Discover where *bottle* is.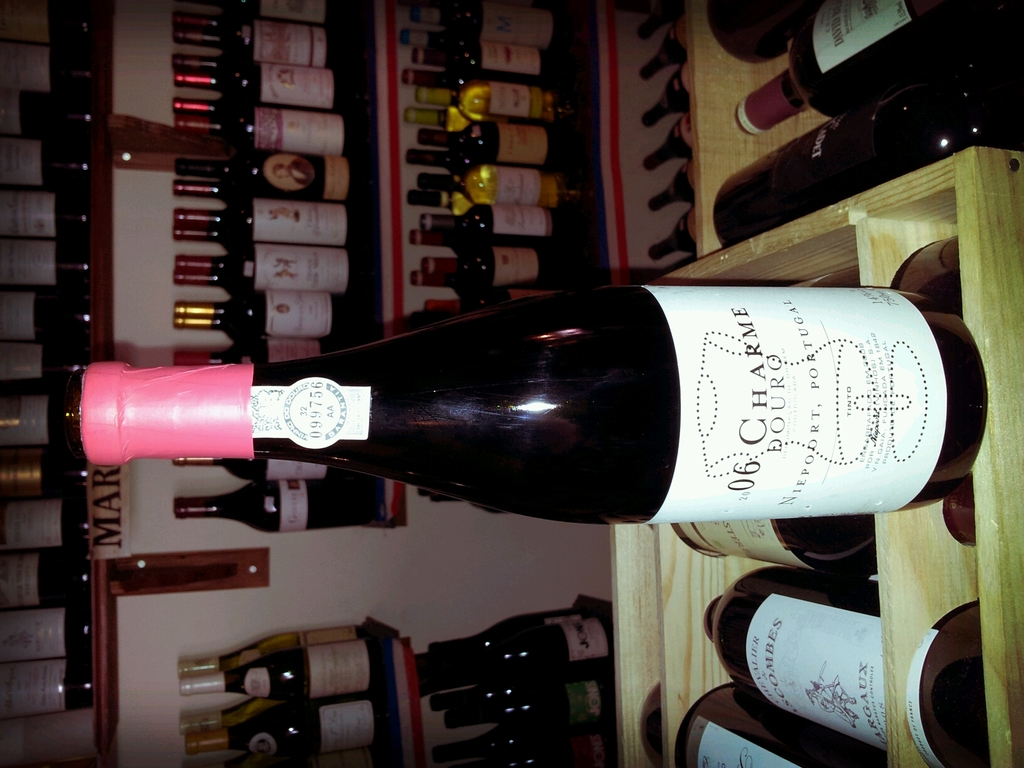
Discovered at Rect(709, 111, 1020, 249).
